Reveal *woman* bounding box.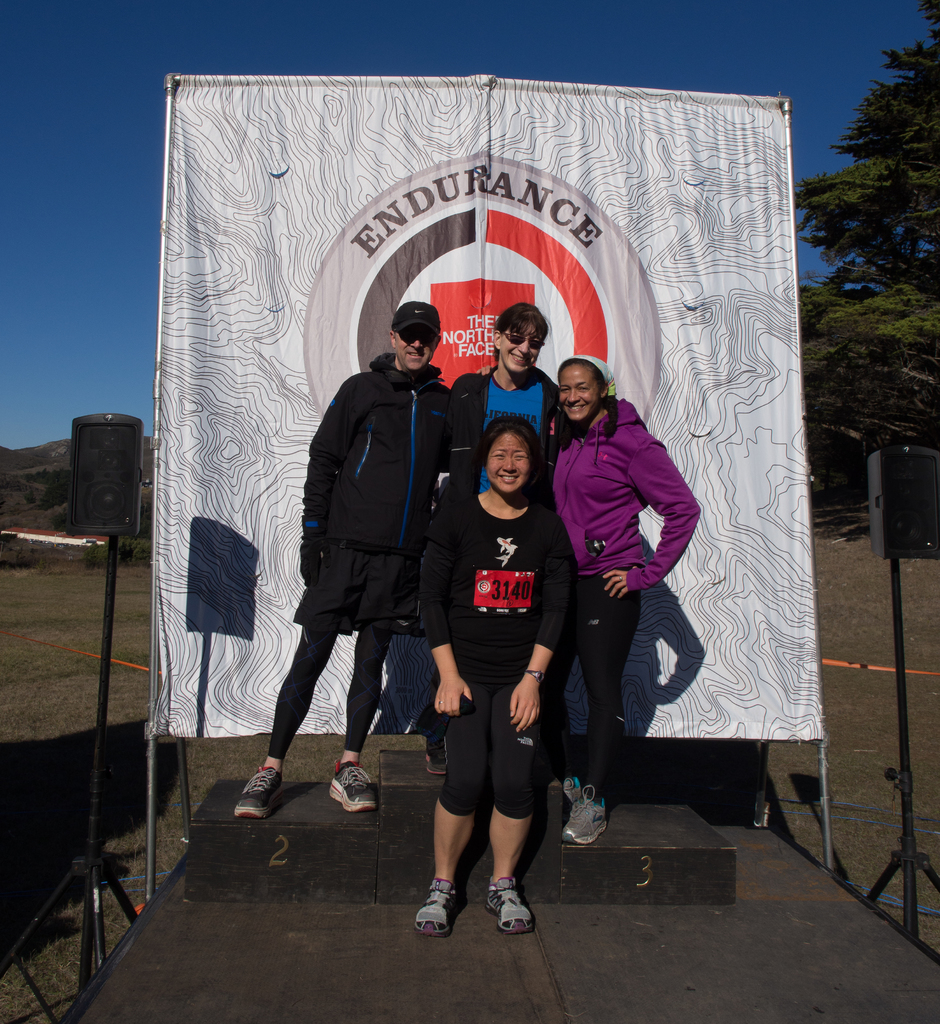
Revealed: 422, 301, 567, 772.
